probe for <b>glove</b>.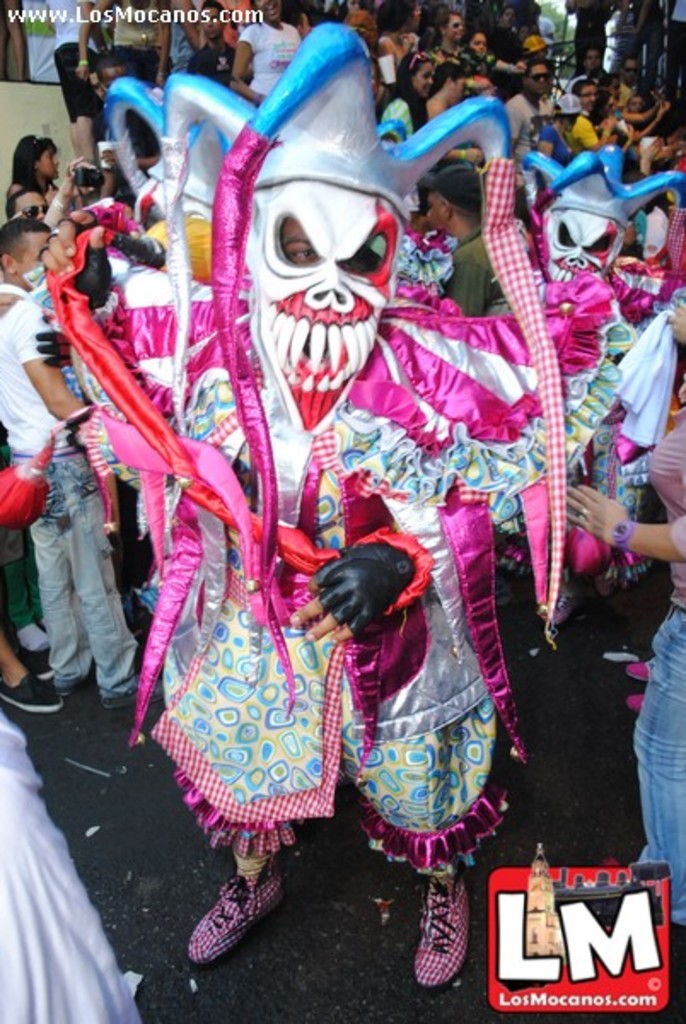
Probe result: bbox=[309, 534, 415, 638].
